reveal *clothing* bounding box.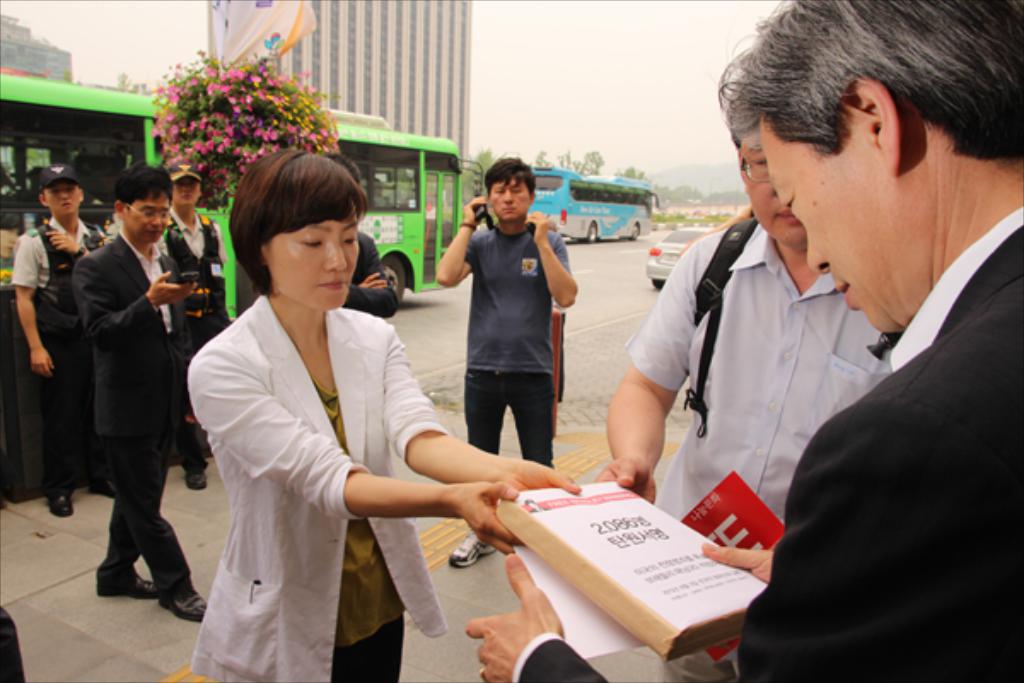
Revealed: bbox(75, 231, 188, 606).
